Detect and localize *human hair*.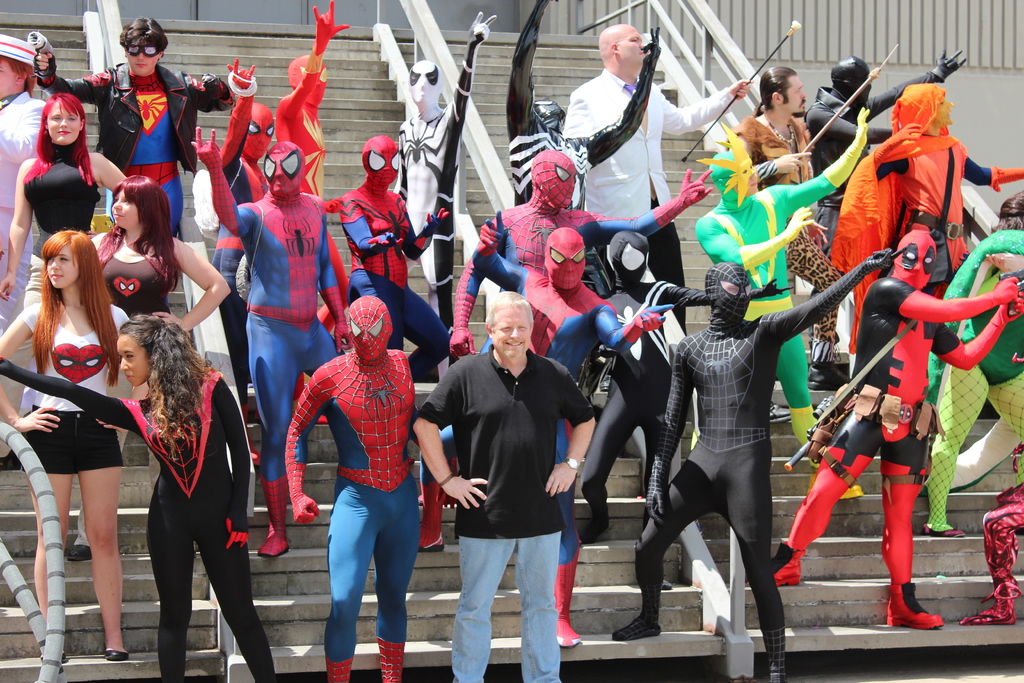
Localized at <bbox>485, 288, 535, 325</bbox>.
